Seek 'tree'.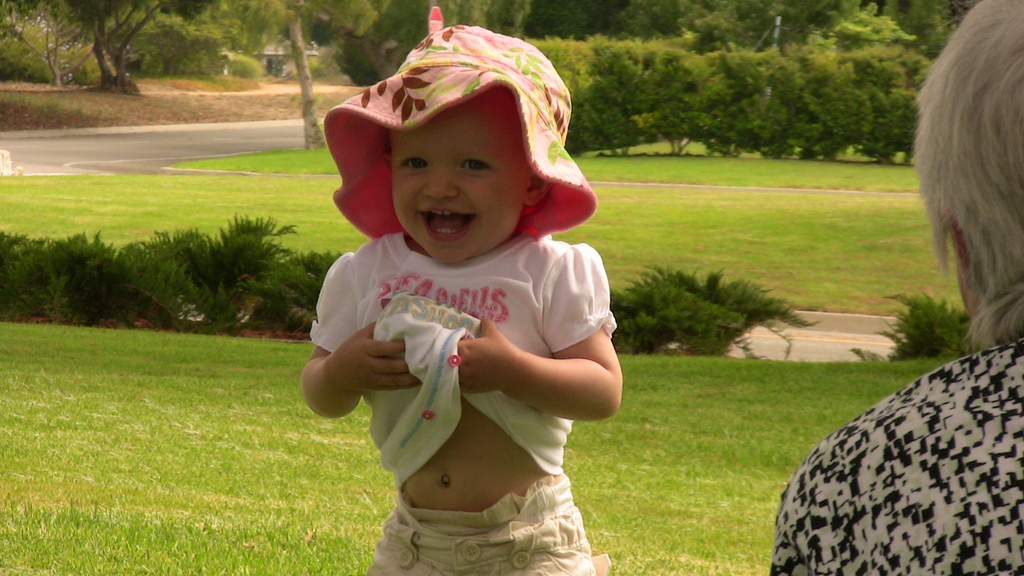
rect(830, 0, 924, 54).
